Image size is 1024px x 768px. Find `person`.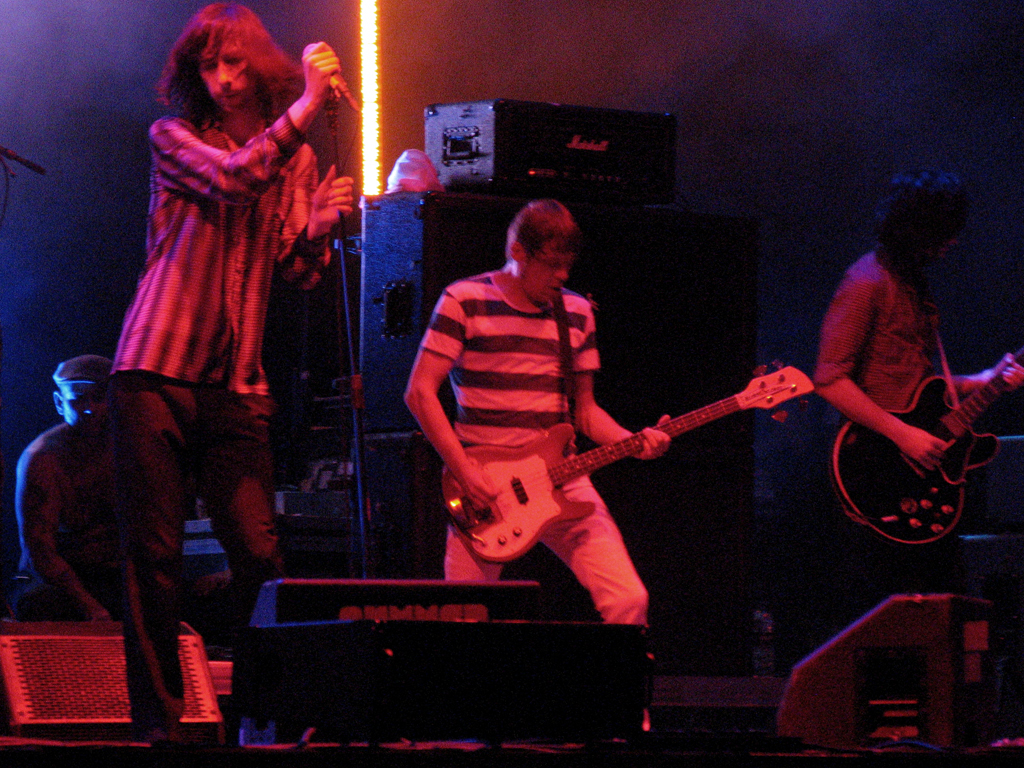
pyautogui.locateOnScreen(97, 0, 362, 739).
